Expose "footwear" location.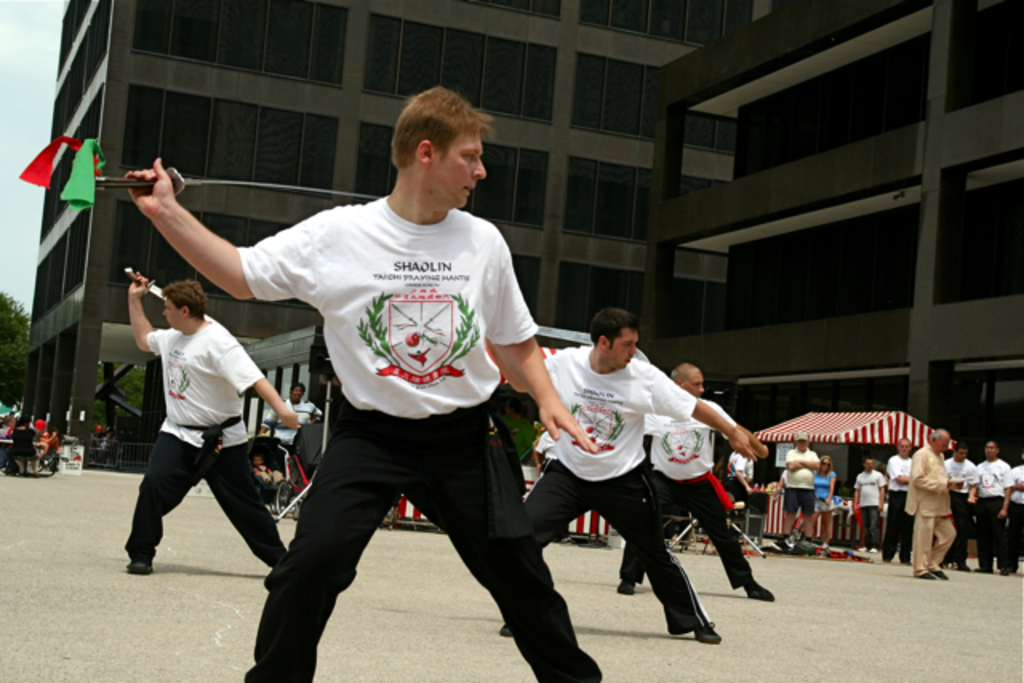
Exposed at l=744, t=579, r=774, b=601.
